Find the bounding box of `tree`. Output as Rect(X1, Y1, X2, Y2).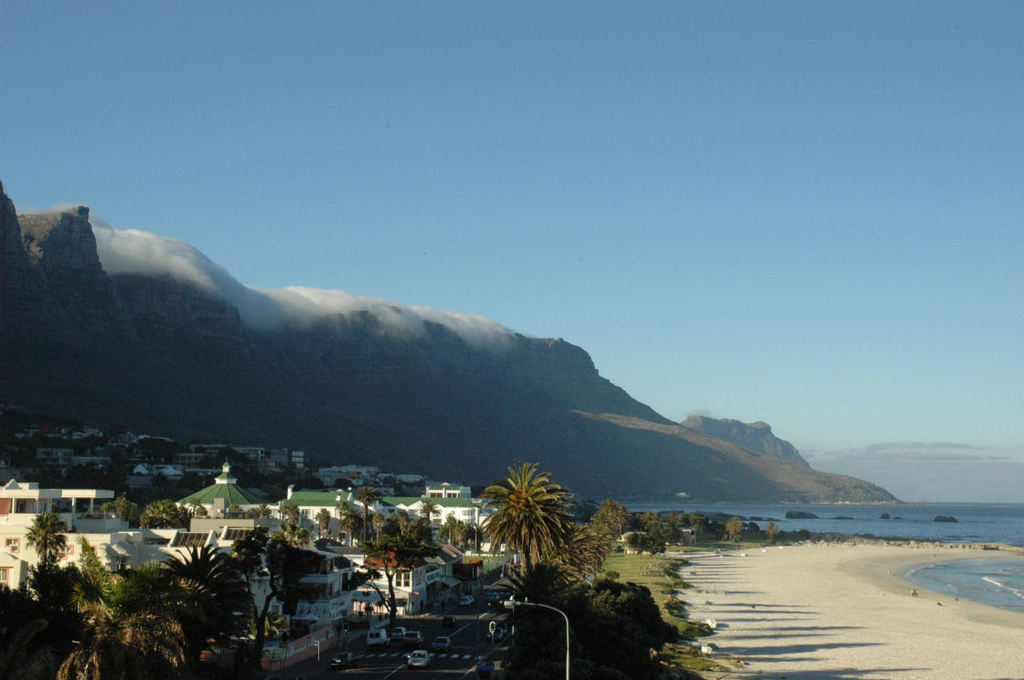
Rect(333, 476, 354, 491).
